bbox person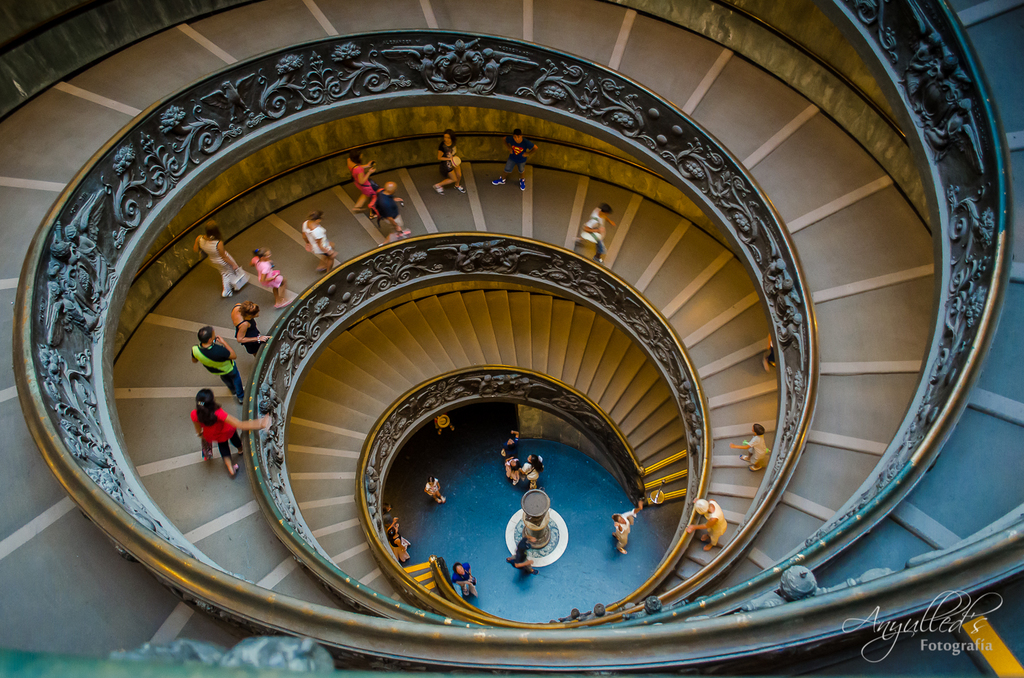
l=421, t=470, r=445, b=502
